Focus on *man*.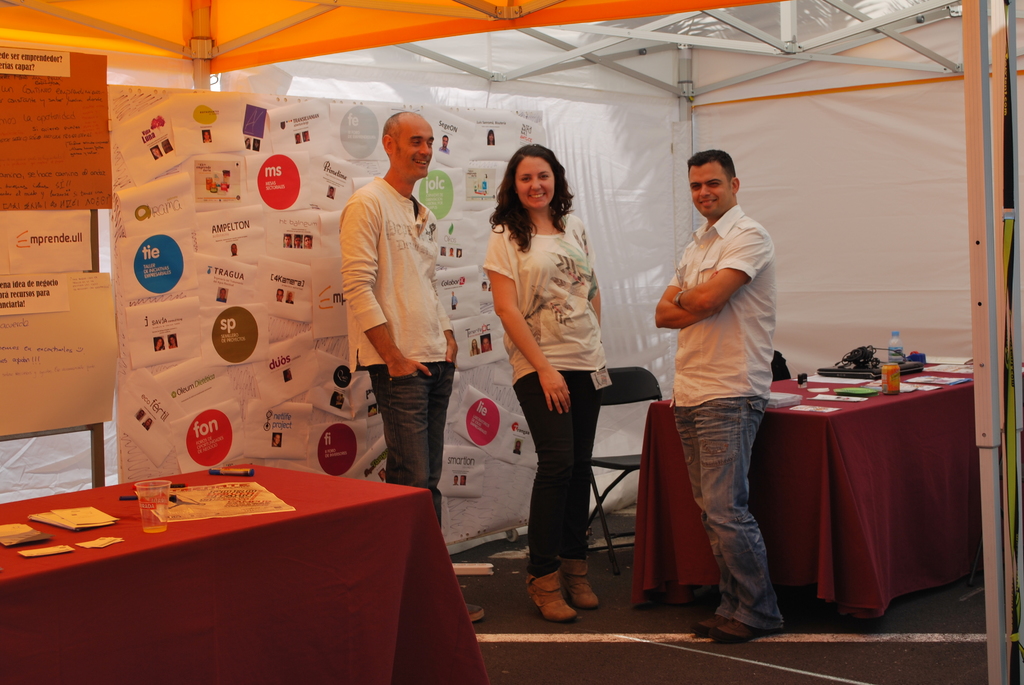
Focused at box=[287, 290, 292, 302].
